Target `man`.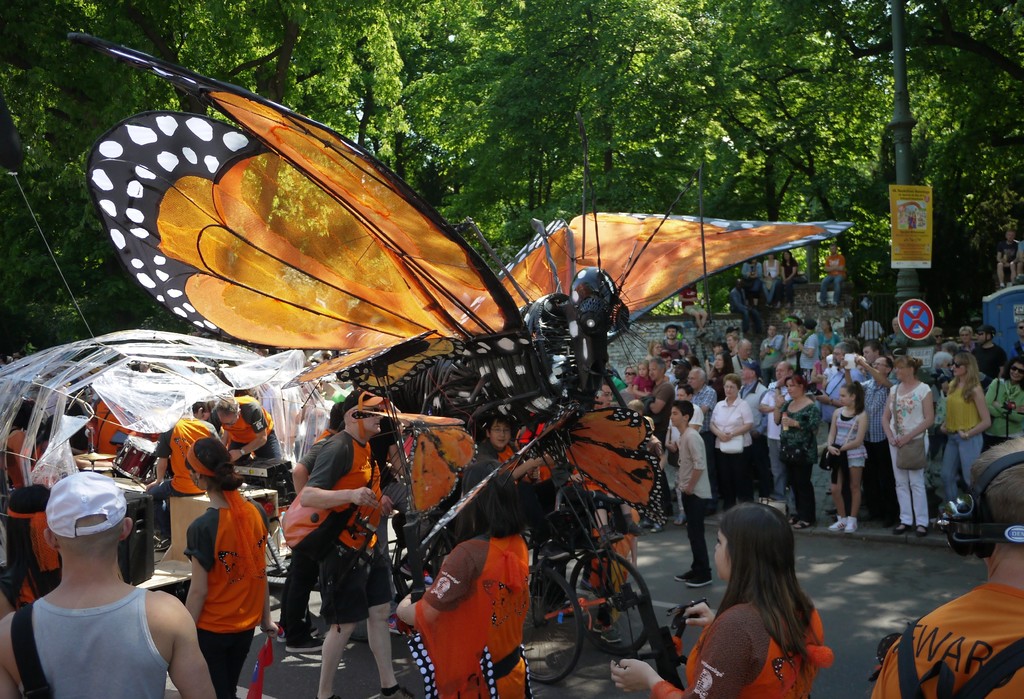
Target region: crop(671, 399, 715, 588).
